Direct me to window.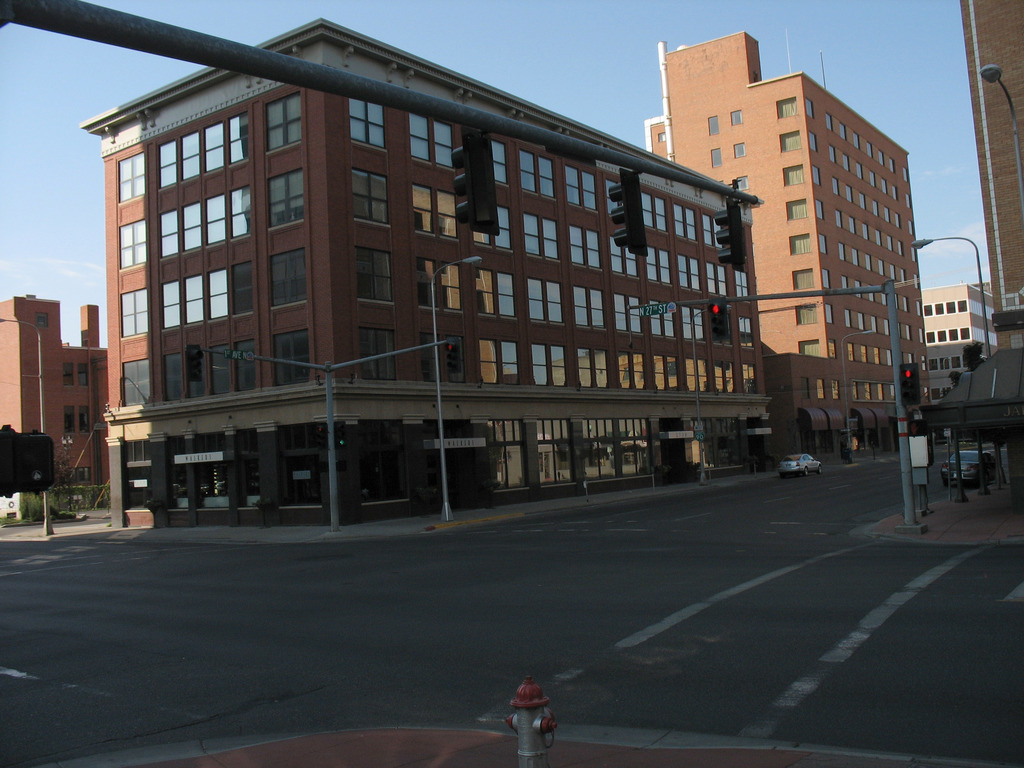
Direction: <box>903,195,911,211</box>.
